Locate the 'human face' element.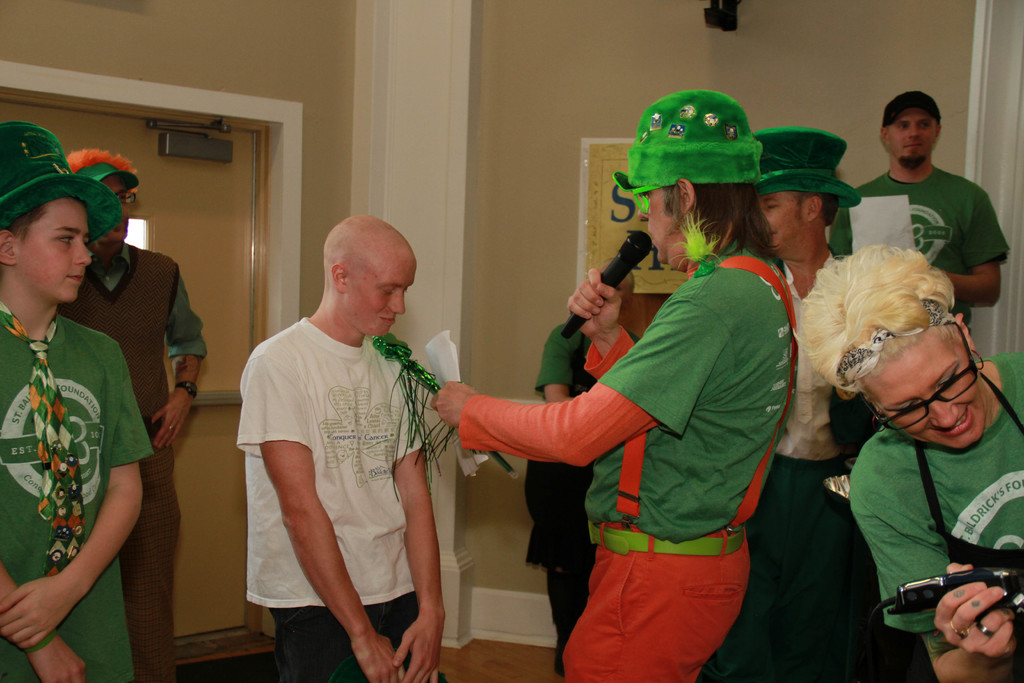
Element bbox: [636, 185, 678, 263].
